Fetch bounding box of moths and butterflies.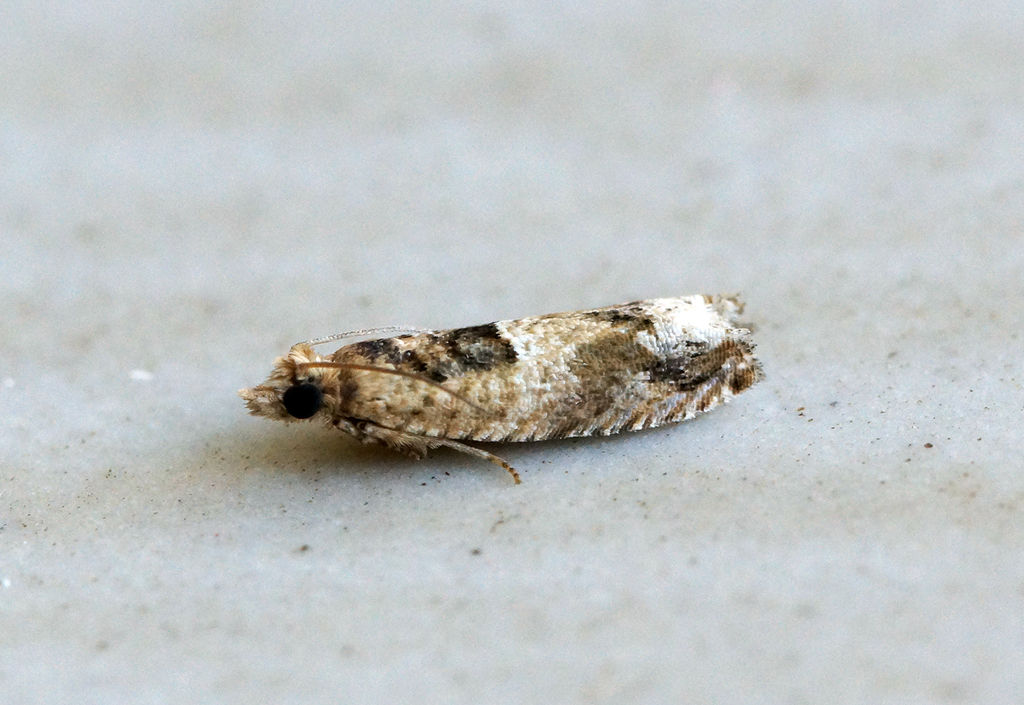
Bbox: [left=235, top=287, right=765, bottom=485].
